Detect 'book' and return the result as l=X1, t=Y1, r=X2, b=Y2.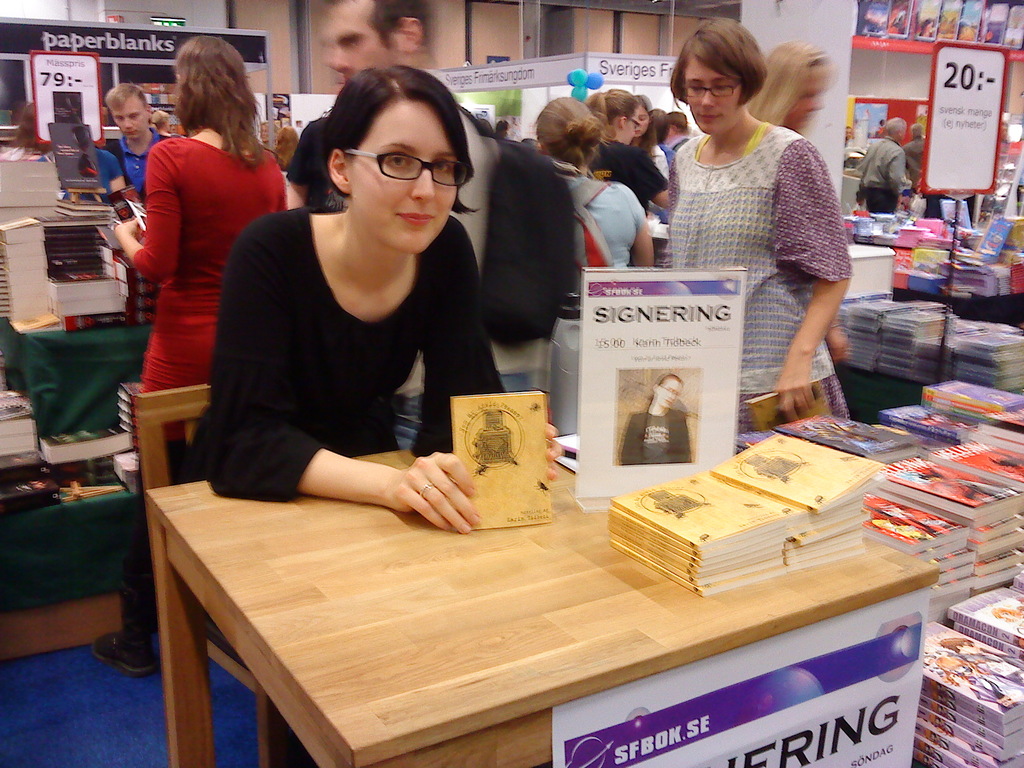
l=112, t=381, r=153, b=491.
